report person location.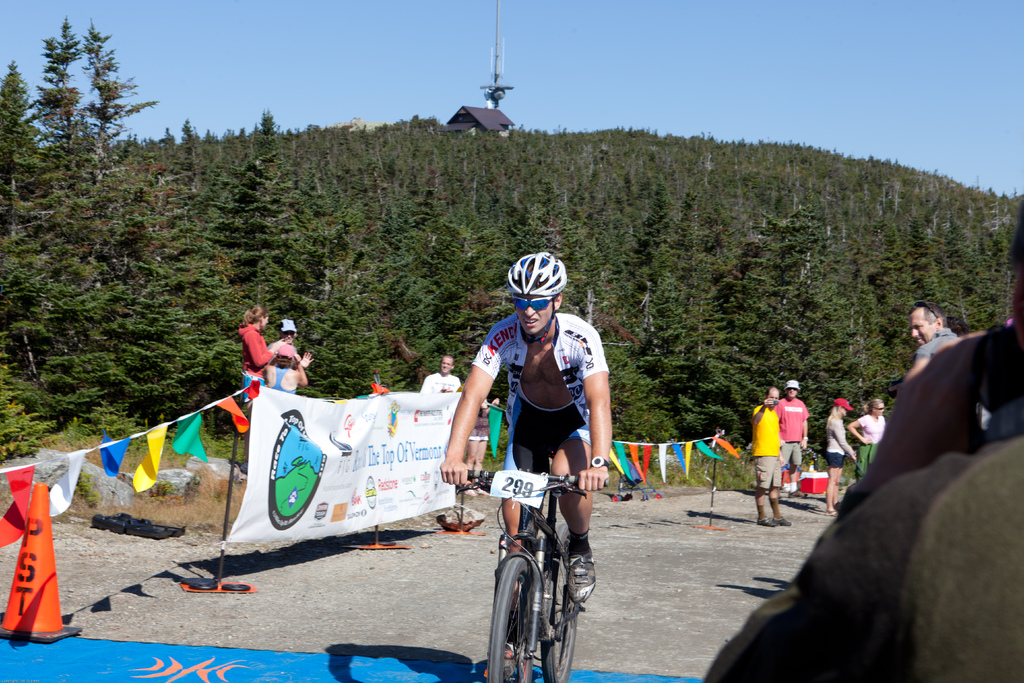
Report: [749, 383, 787, 529].
